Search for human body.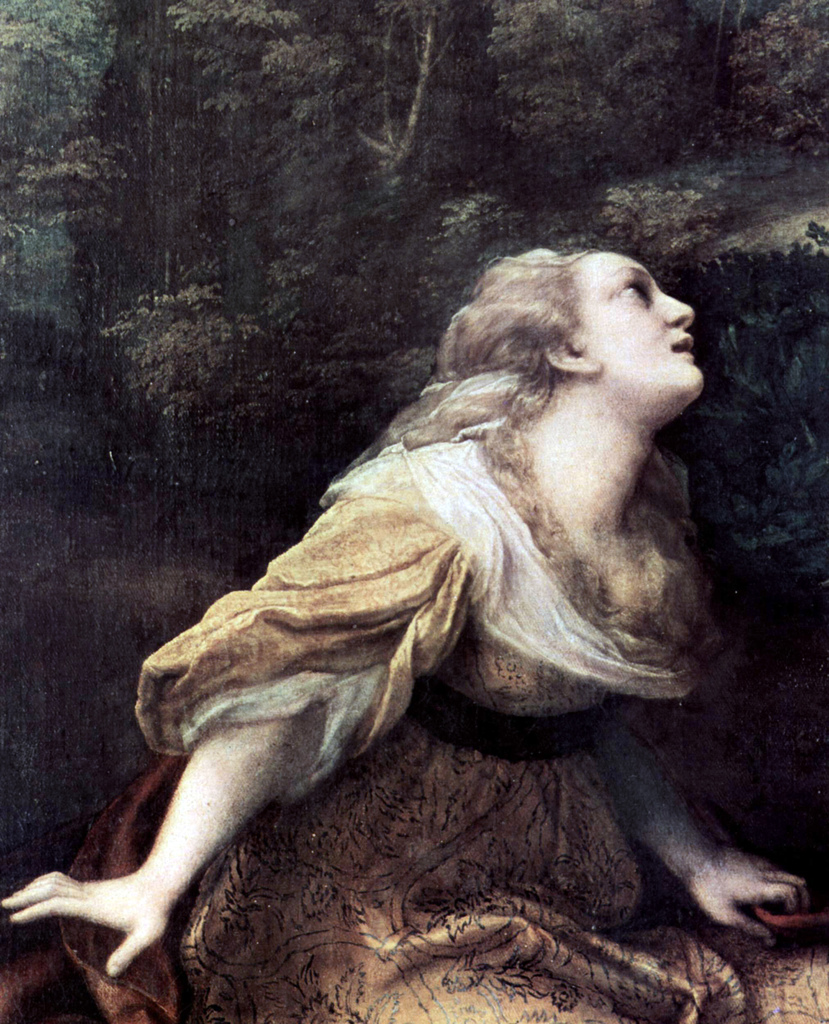
Found at 57, 213, 819, 984.
